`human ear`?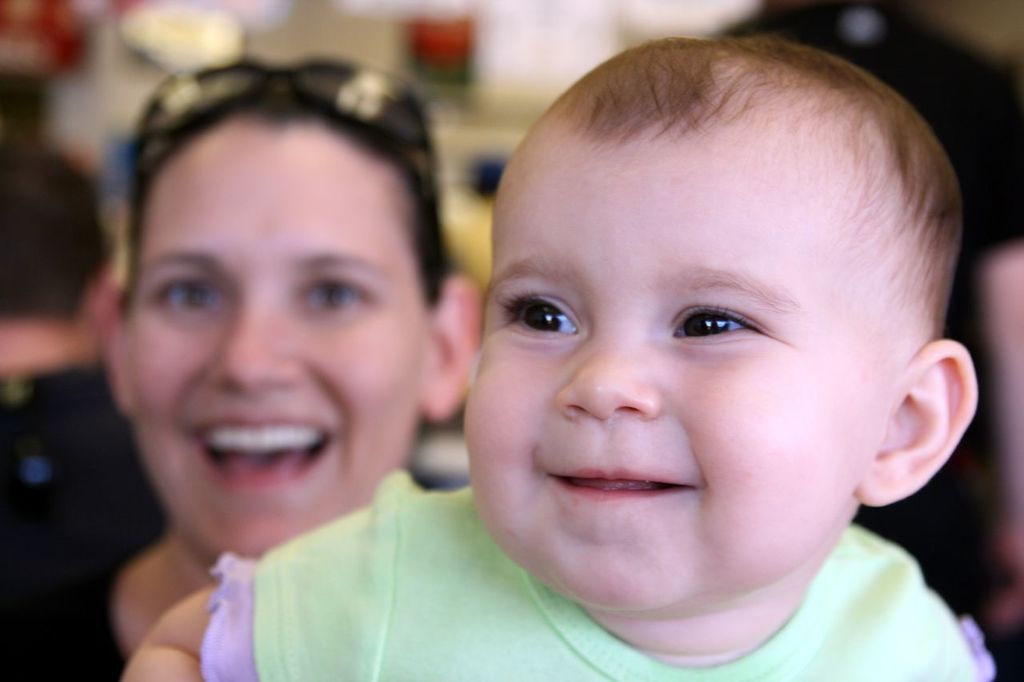
[left=419, top=270, right=484, bottom=425]
